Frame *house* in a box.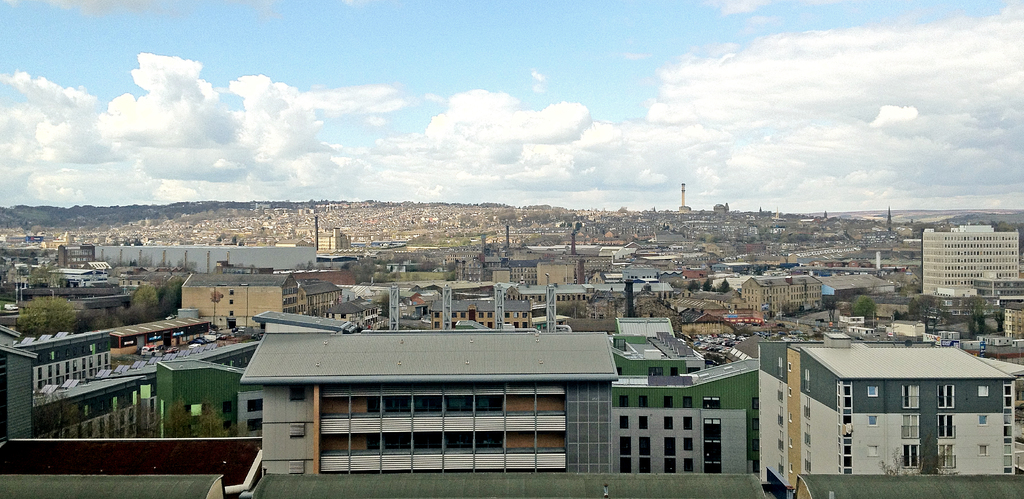
l=447, t=296, r=505, b=328.
